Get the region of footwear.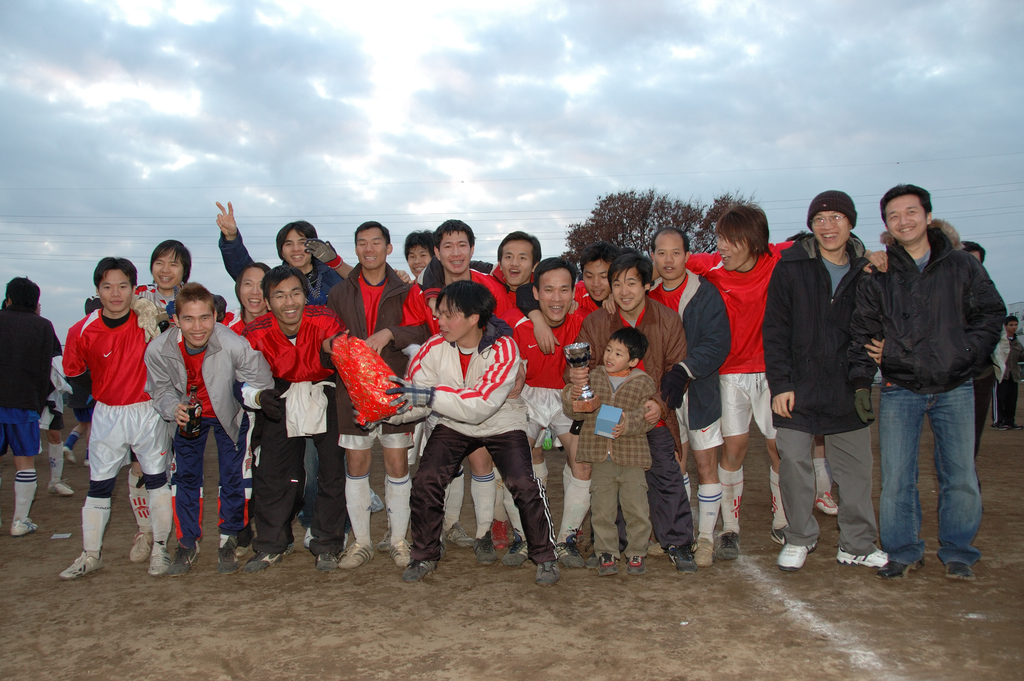
left=45, top=477, right=77, bottom=499.
